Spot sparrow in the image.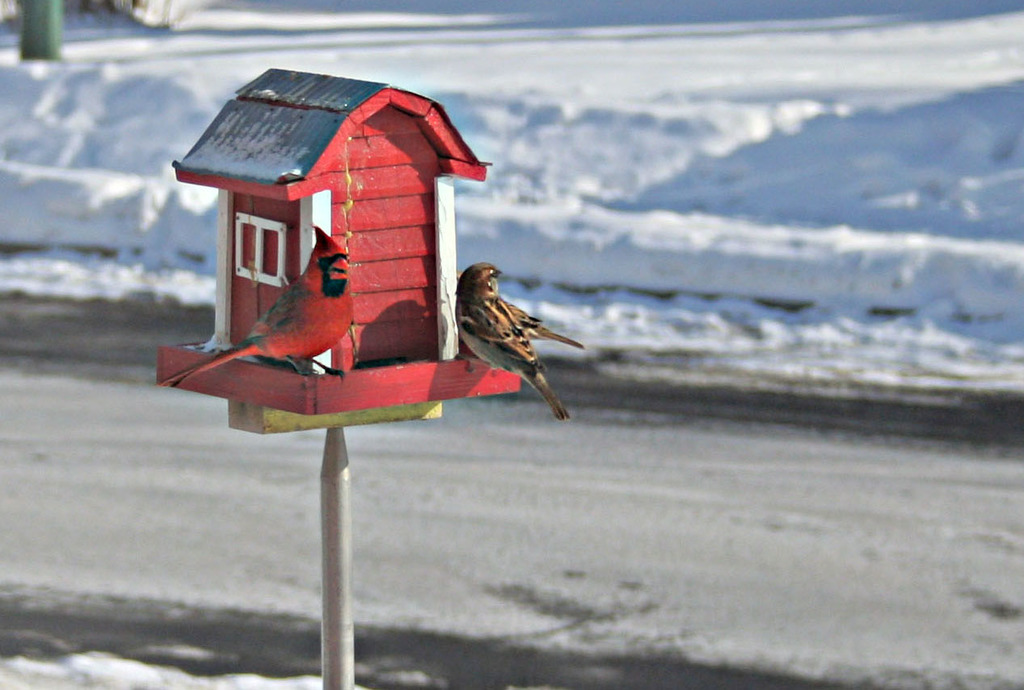
sparrow found at x1=458 y1=260 x2=567 y2=419.
